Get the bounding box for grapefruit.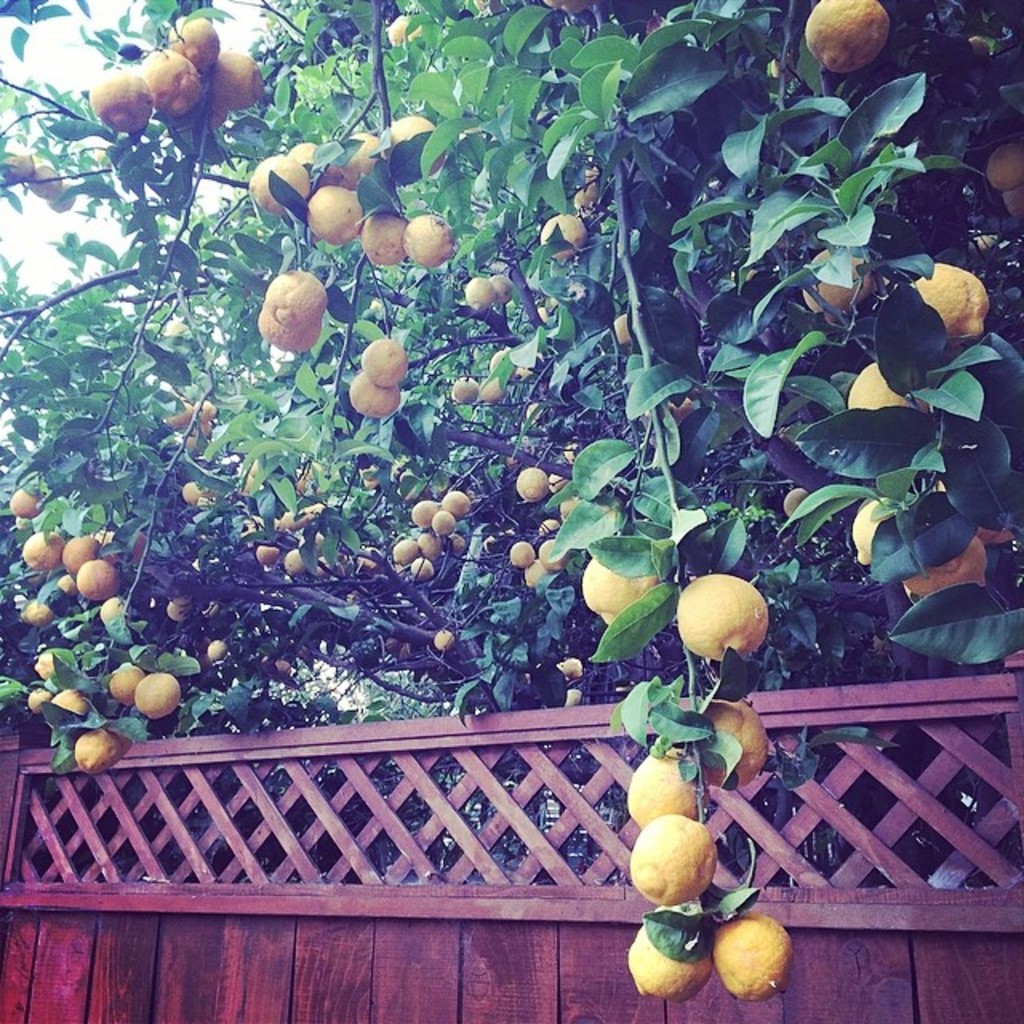
(82,14,266,128).
